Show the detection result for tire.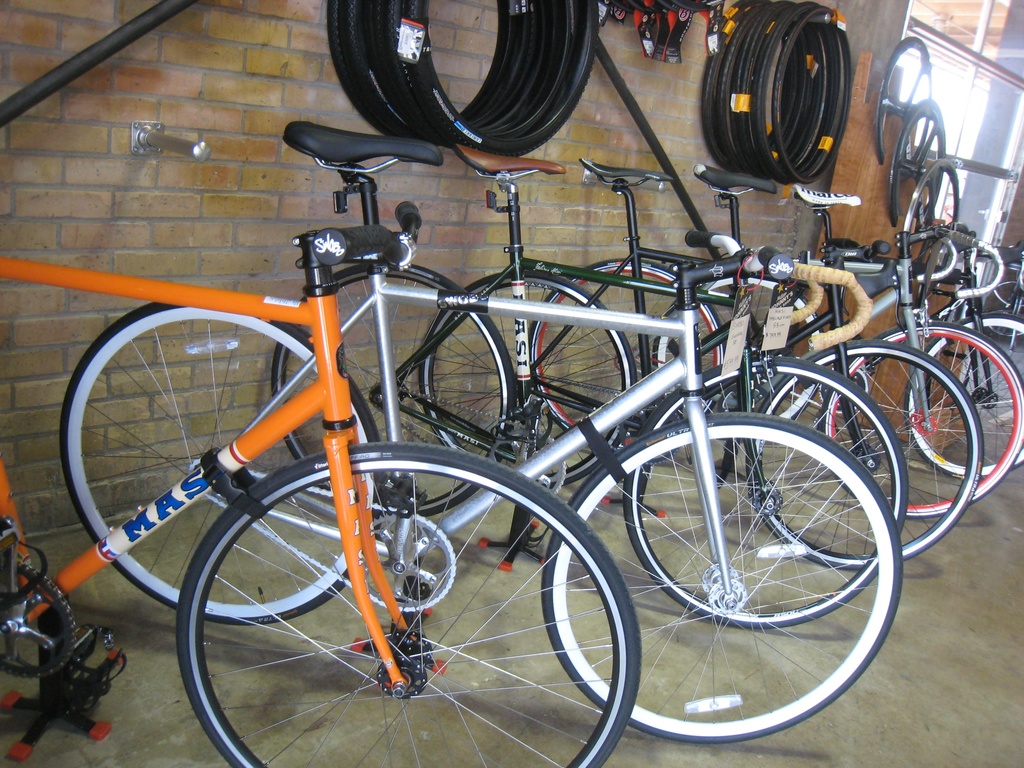
904:156:961:259.
